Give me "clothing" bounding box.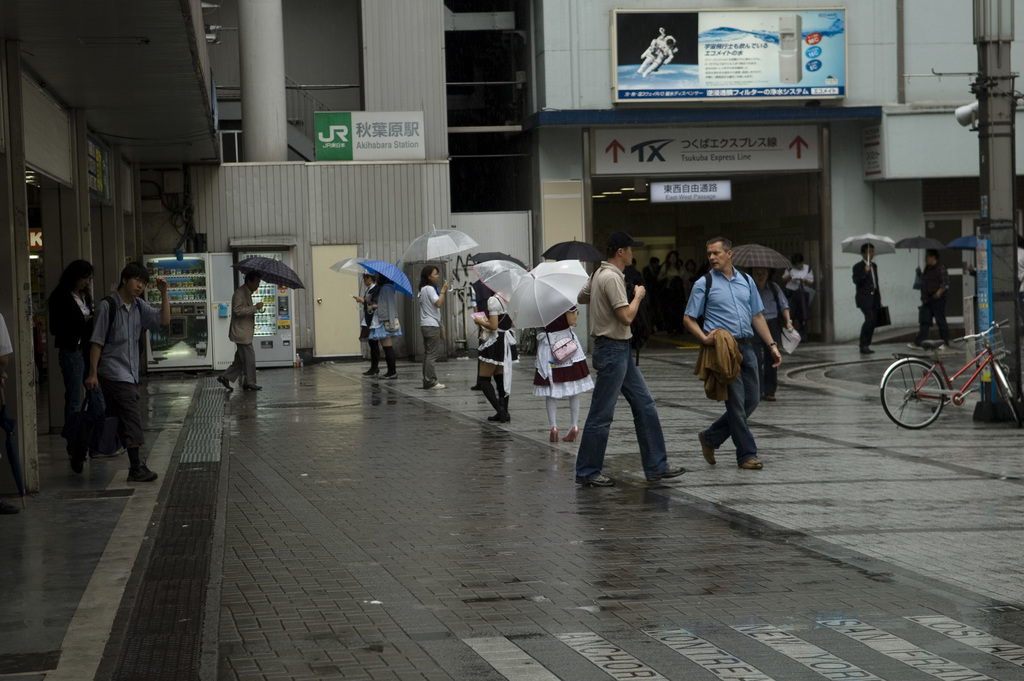
detection(362, 282, 378, 345).
